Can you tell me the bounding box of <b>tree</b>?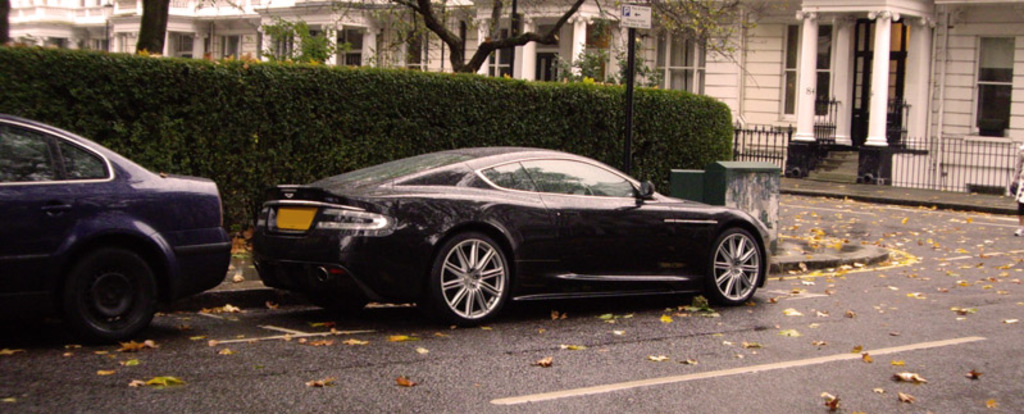
Rect(188, 0, 802, 94).
